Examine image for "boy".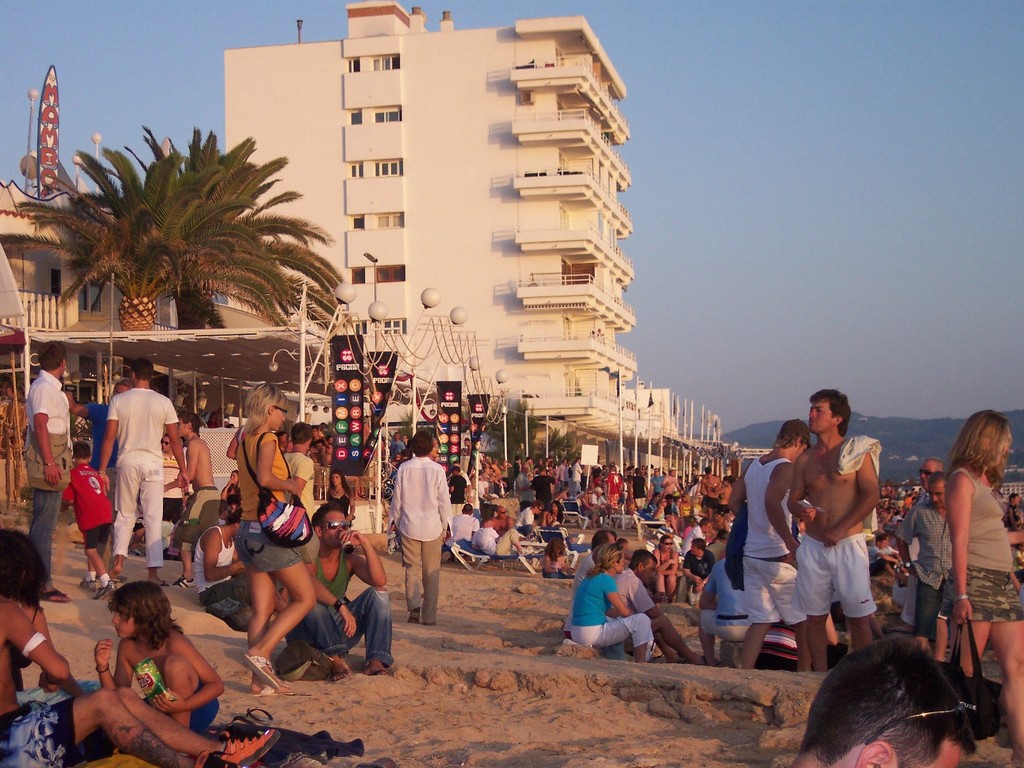
Examination result: box(63, 435, 111, 602).
